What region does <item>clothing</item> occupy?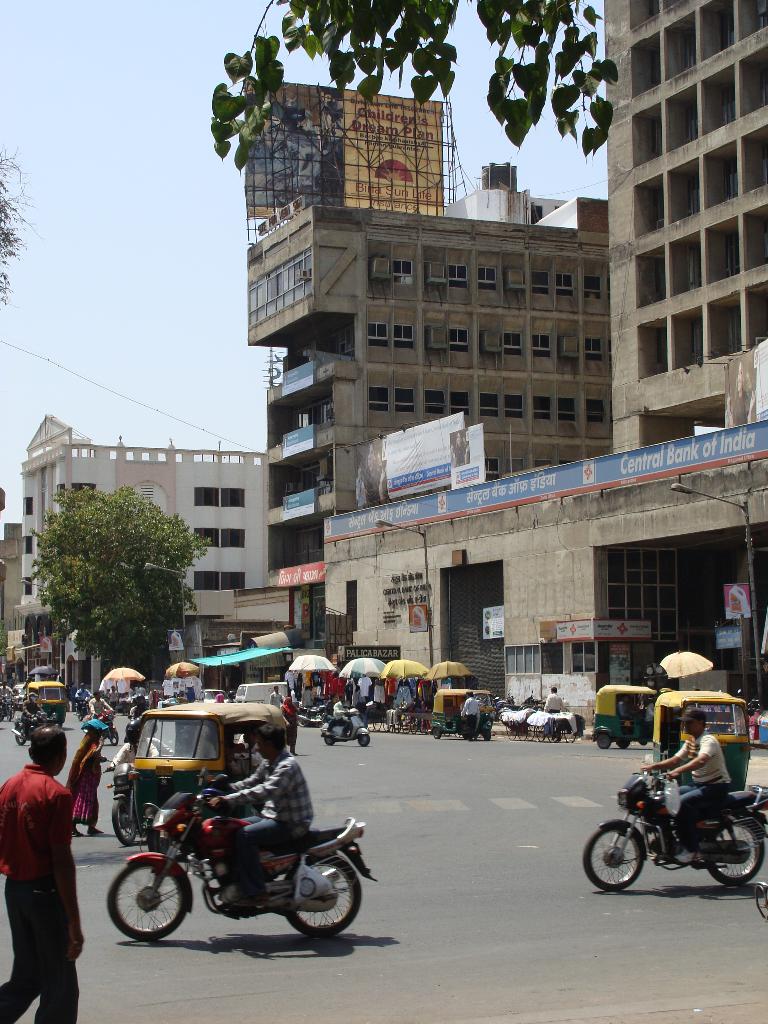
box(540, 687, 561, 713).
